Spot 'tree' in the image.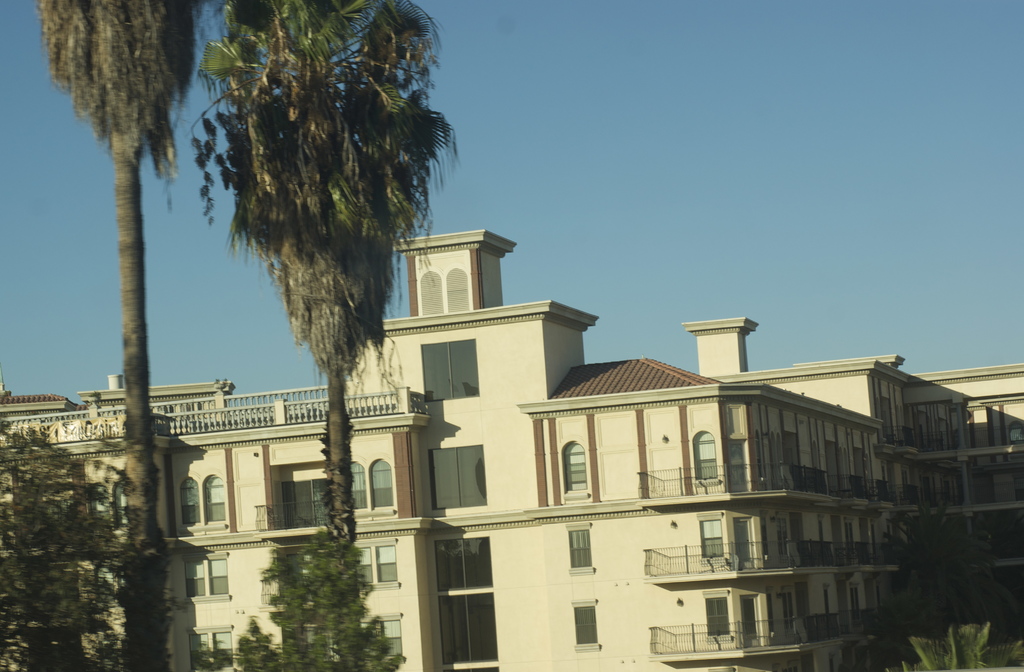
'tree' found at left=0, top=418, right=170, bottom=671.
